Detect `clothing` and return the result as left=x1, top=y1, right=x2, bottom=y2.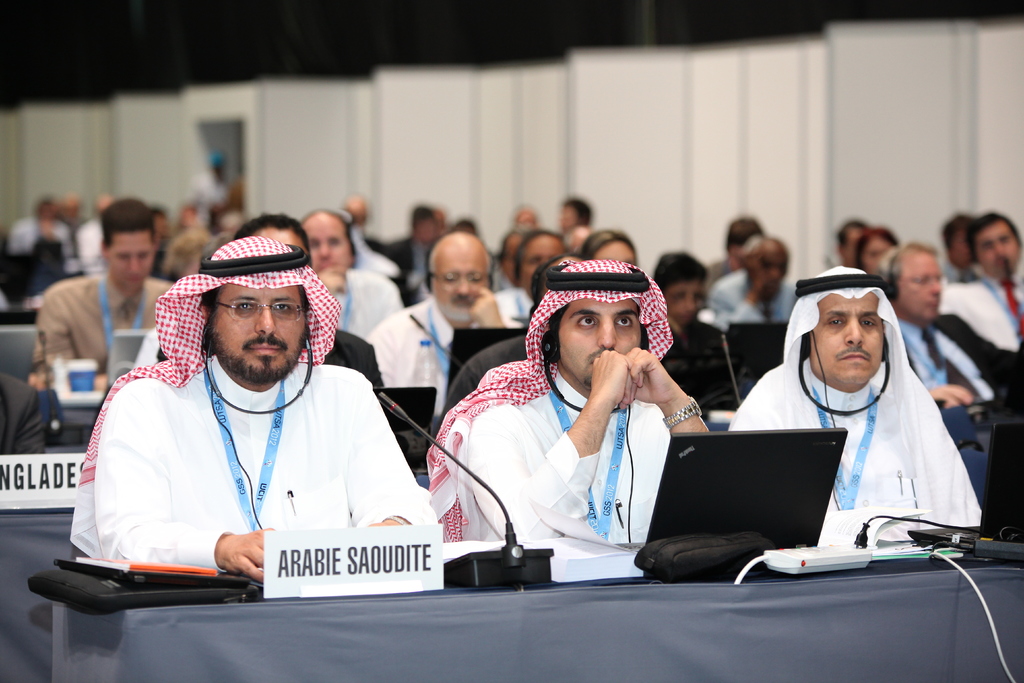
left=66, top=216, right=88, bottom=244.
